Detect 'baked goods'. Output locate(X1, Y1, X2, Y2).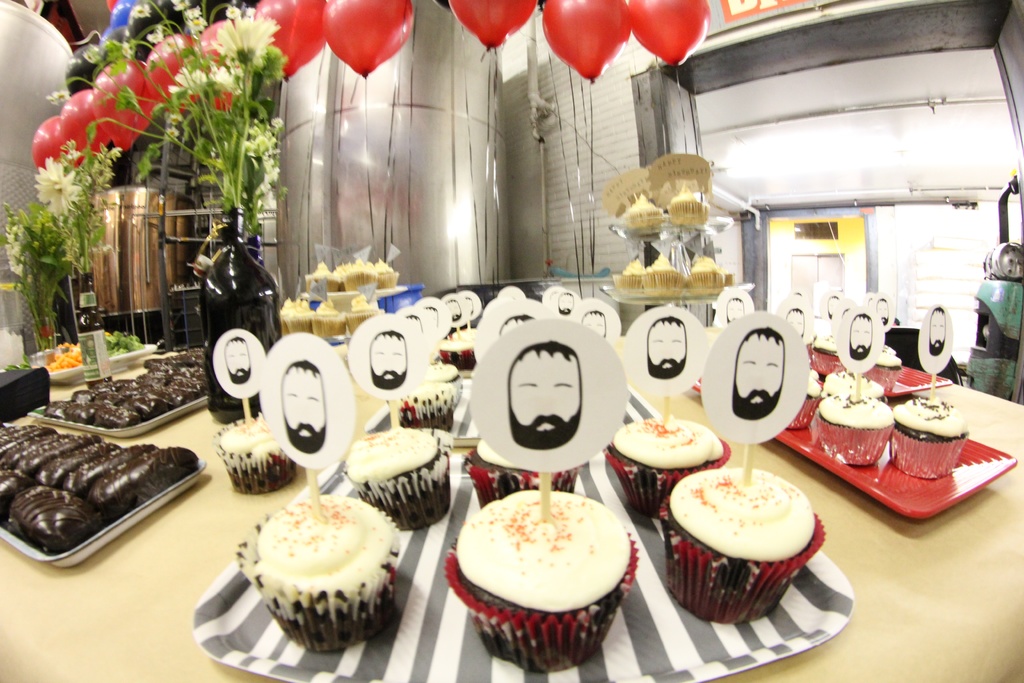
locate(341, 426, 455, 529).
